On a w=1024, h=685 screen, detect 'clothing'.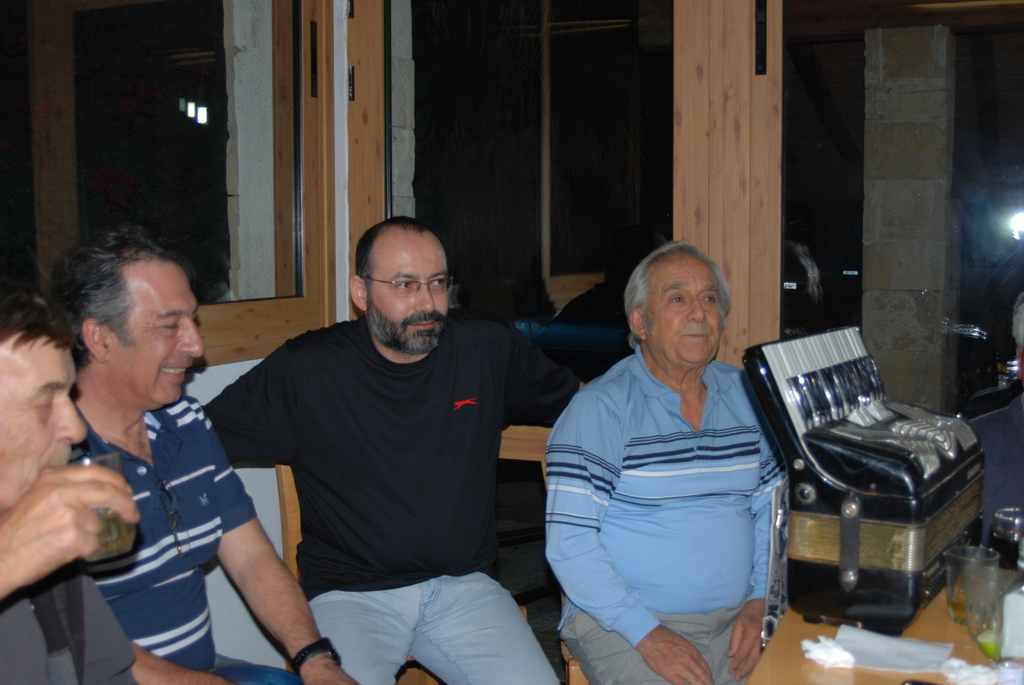
(0,559,139,684).
